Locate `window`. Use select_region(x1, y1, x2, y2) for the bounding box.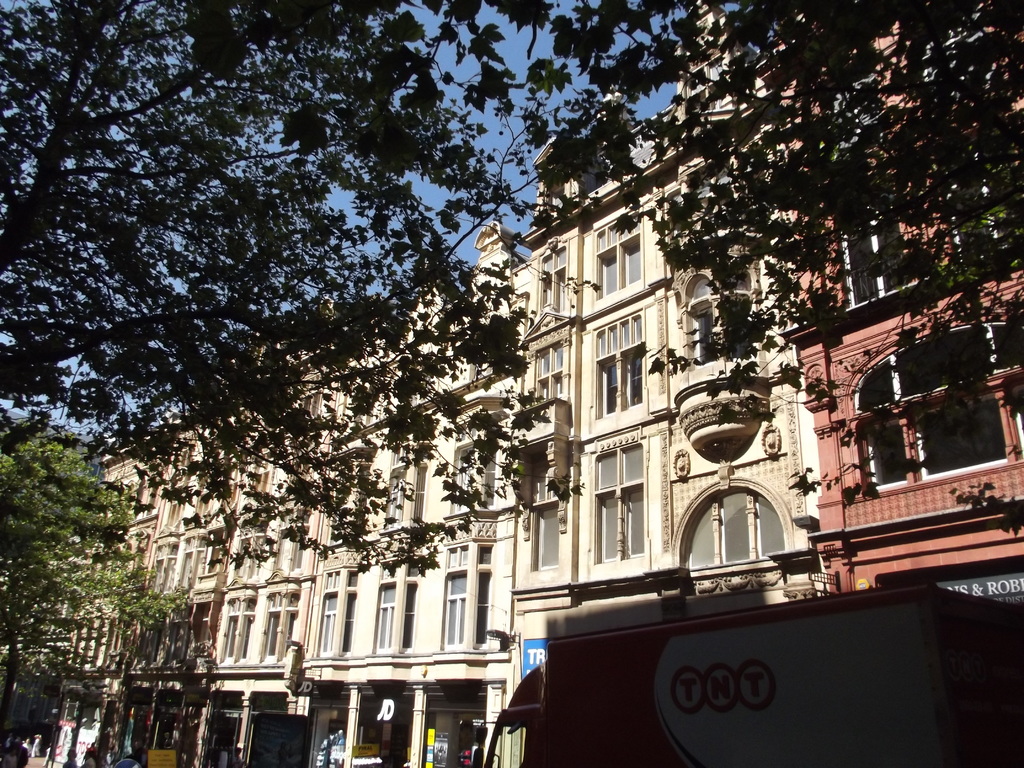
select_region(448, 423, 497, 518).
